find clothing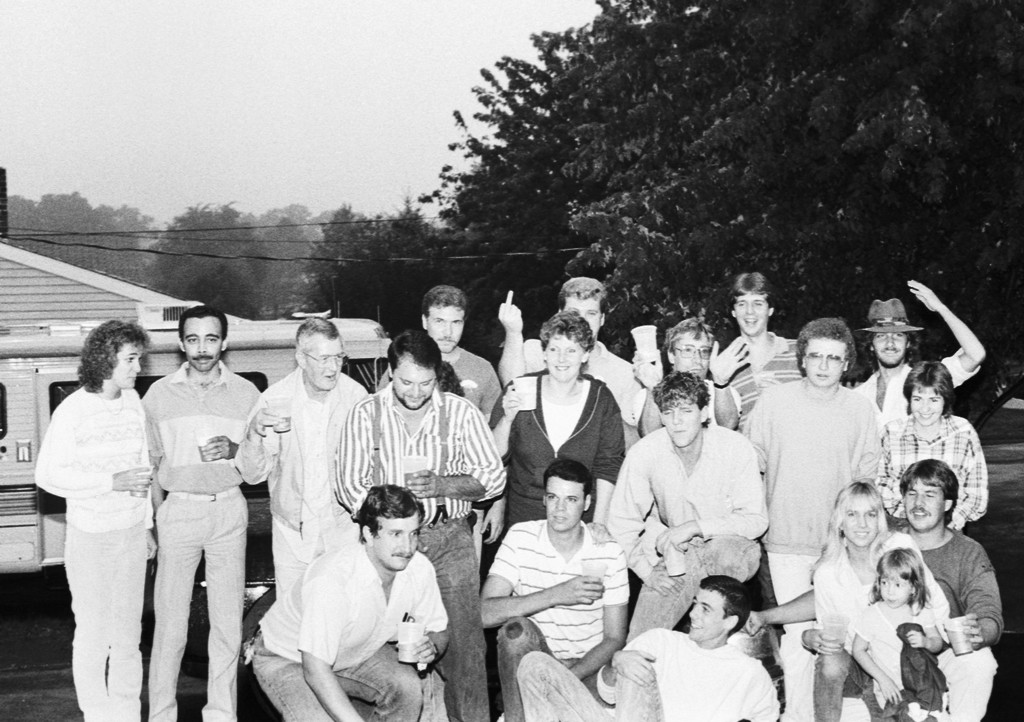
[737,375,875,721]
